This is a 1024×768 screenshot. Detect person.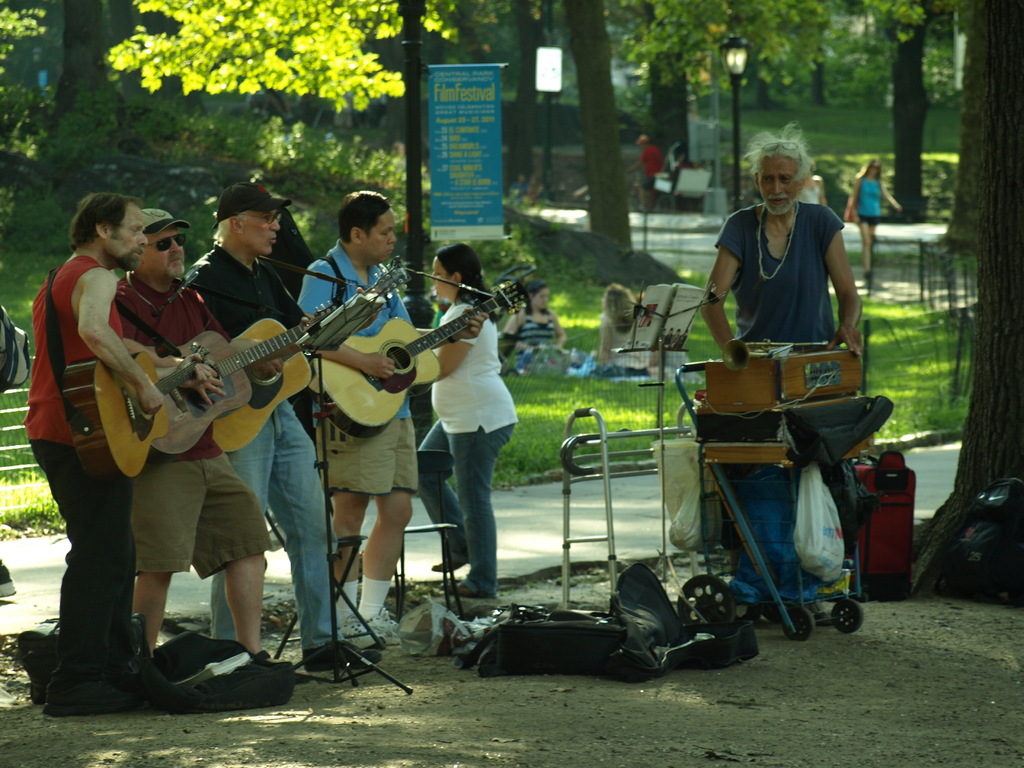
663/136/684/202.
